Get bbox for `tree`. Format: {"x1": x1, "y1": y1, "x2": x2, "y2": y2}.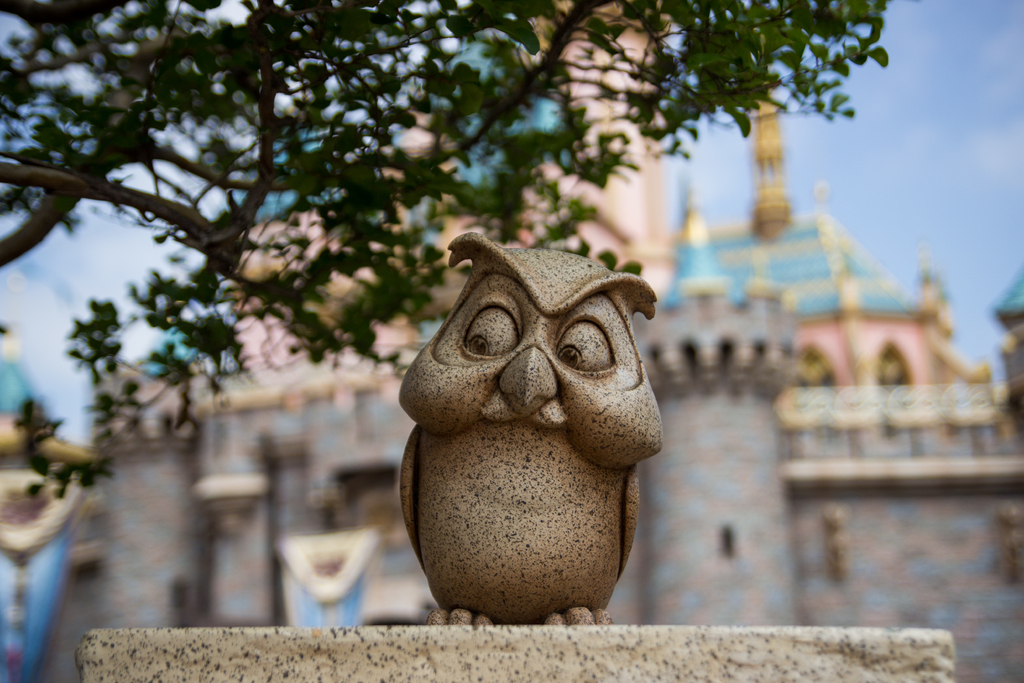
{"x1": 0, "y1": 0, "x2": 890, "y2": 497}.
